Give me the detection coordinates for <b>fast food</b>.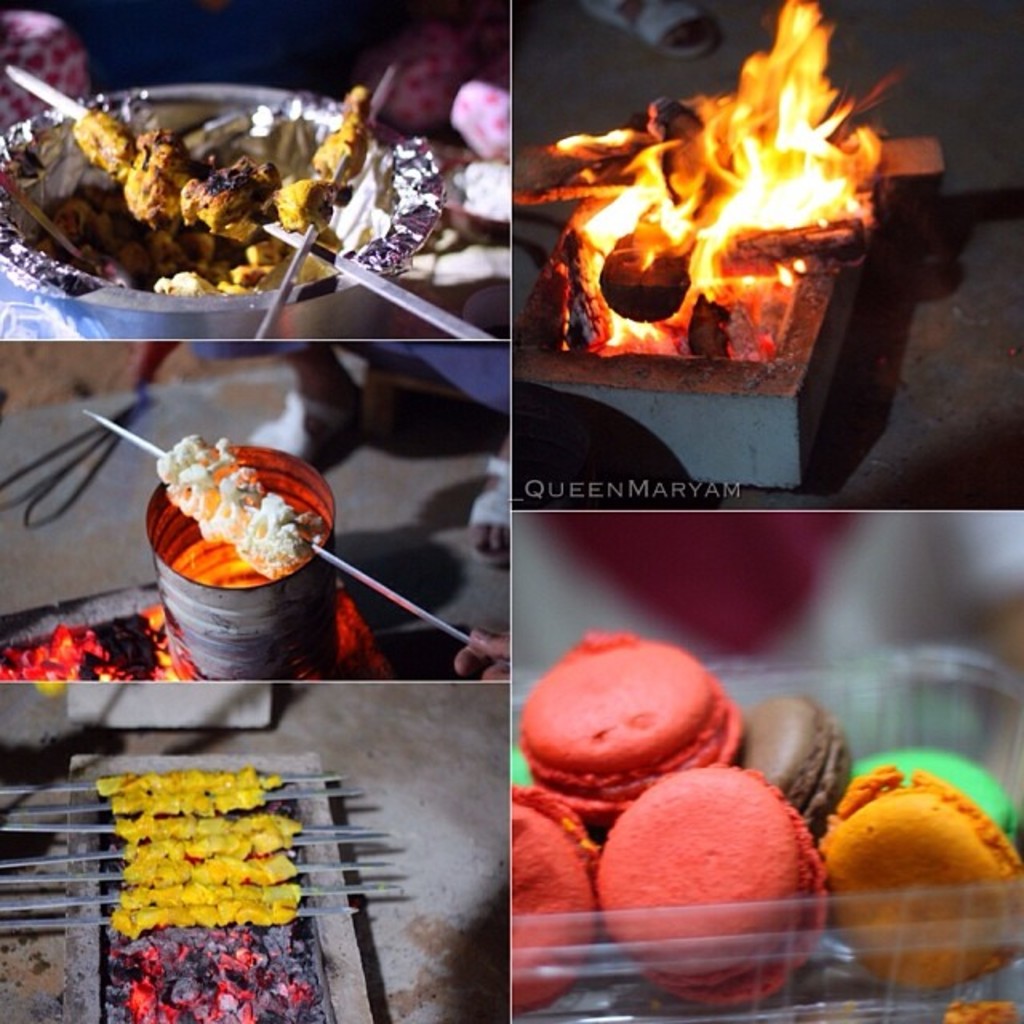
region(109, 773, 262, 797).
